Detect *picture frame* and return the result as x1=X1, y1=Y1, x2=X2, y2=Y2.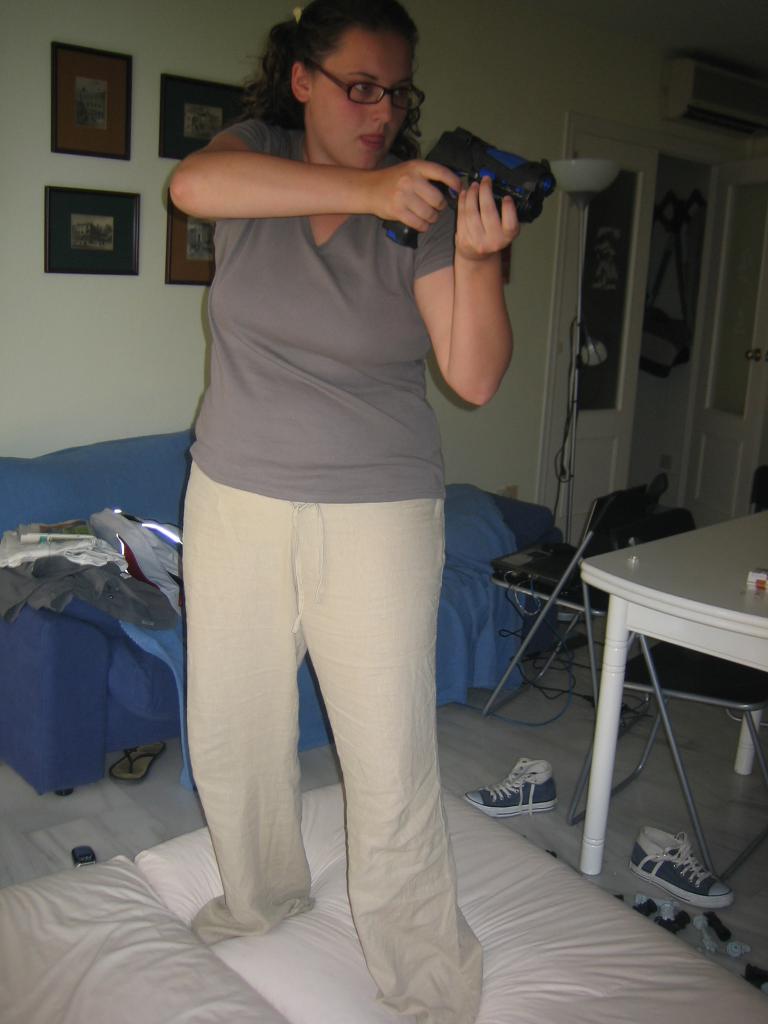
x1=165, y1=190, x2=216, y2=285.
